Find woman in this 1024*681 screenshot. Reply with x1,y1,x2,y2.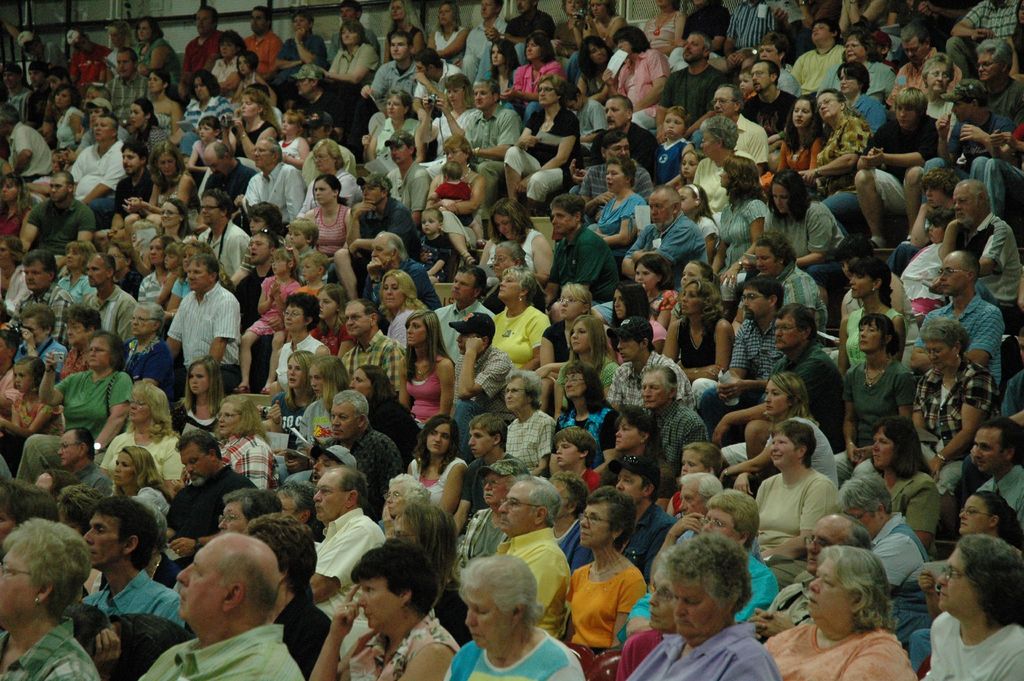
831,254,908,378.
